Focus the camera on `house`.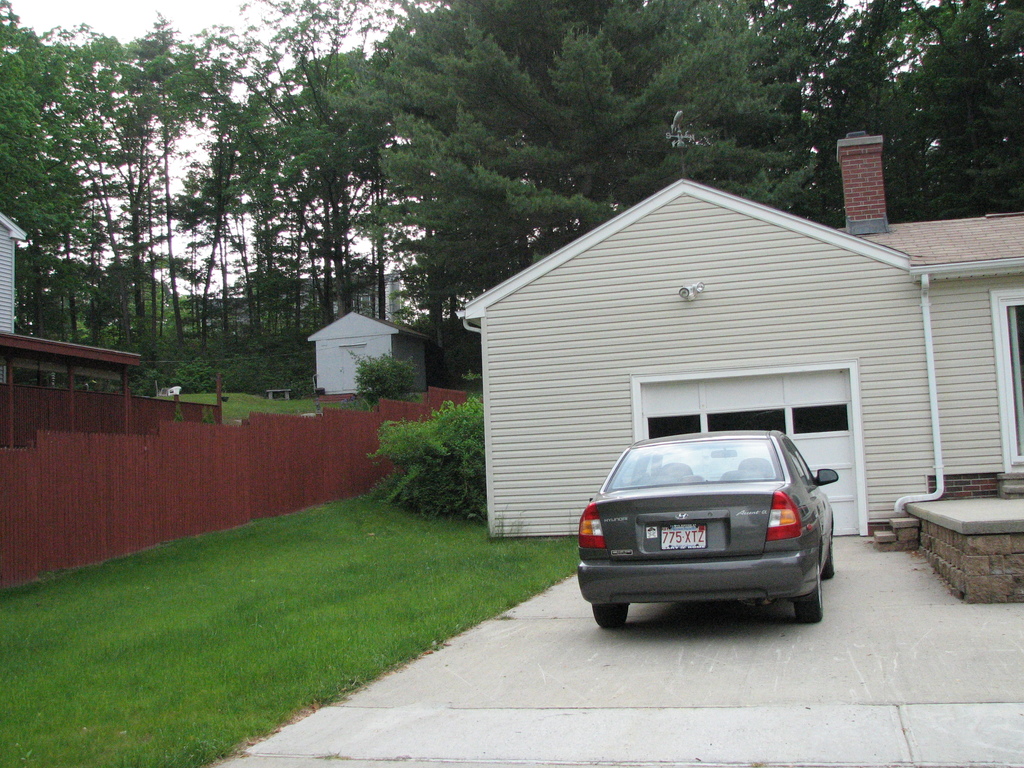
Focus region: <region>305, 306, 436, 397</region>.
